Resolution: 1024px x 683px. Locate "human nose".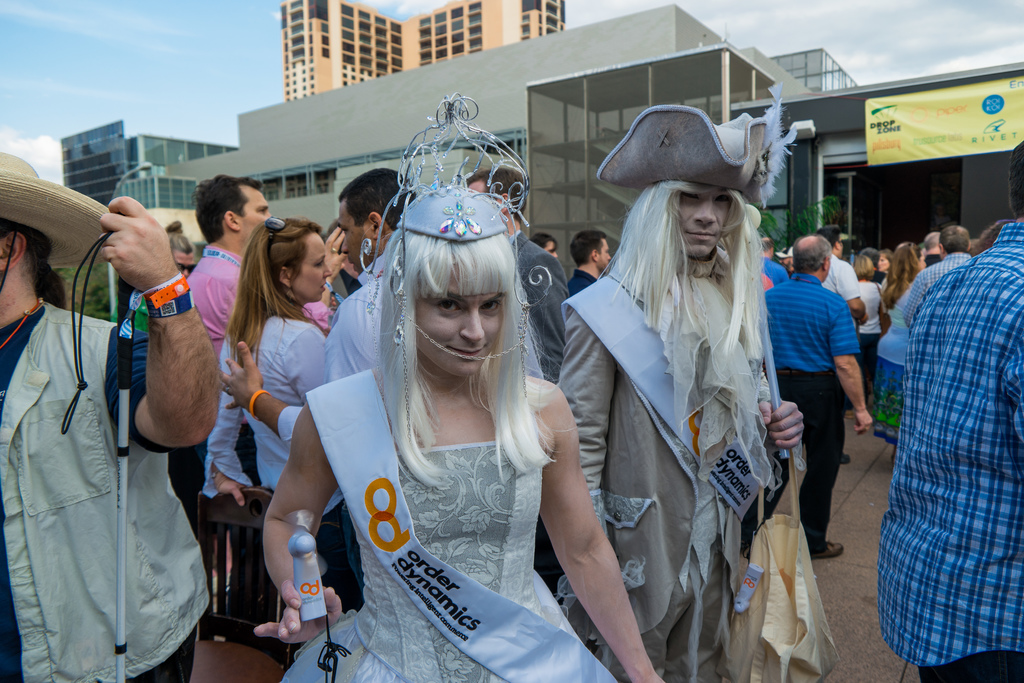
x1=324, y1=259, x2=332, y2=278.
